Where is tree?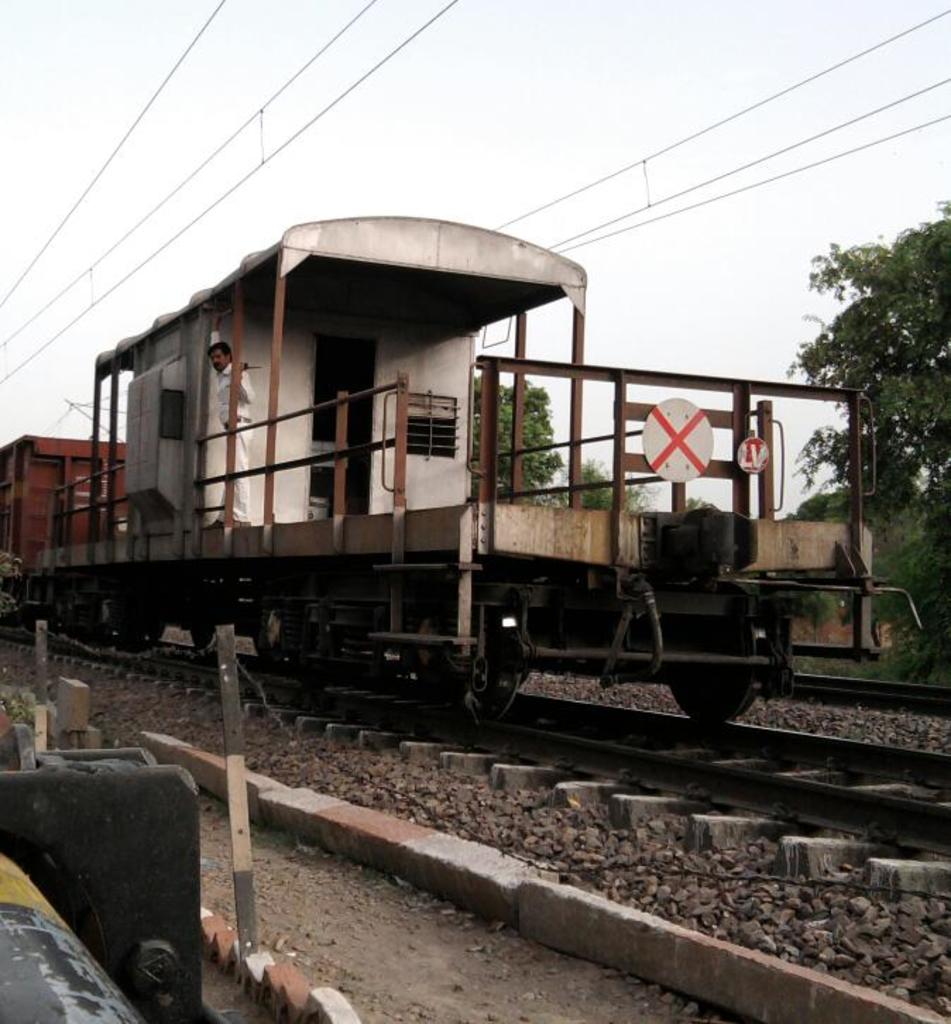
locate(800, 200, 938, 516).
